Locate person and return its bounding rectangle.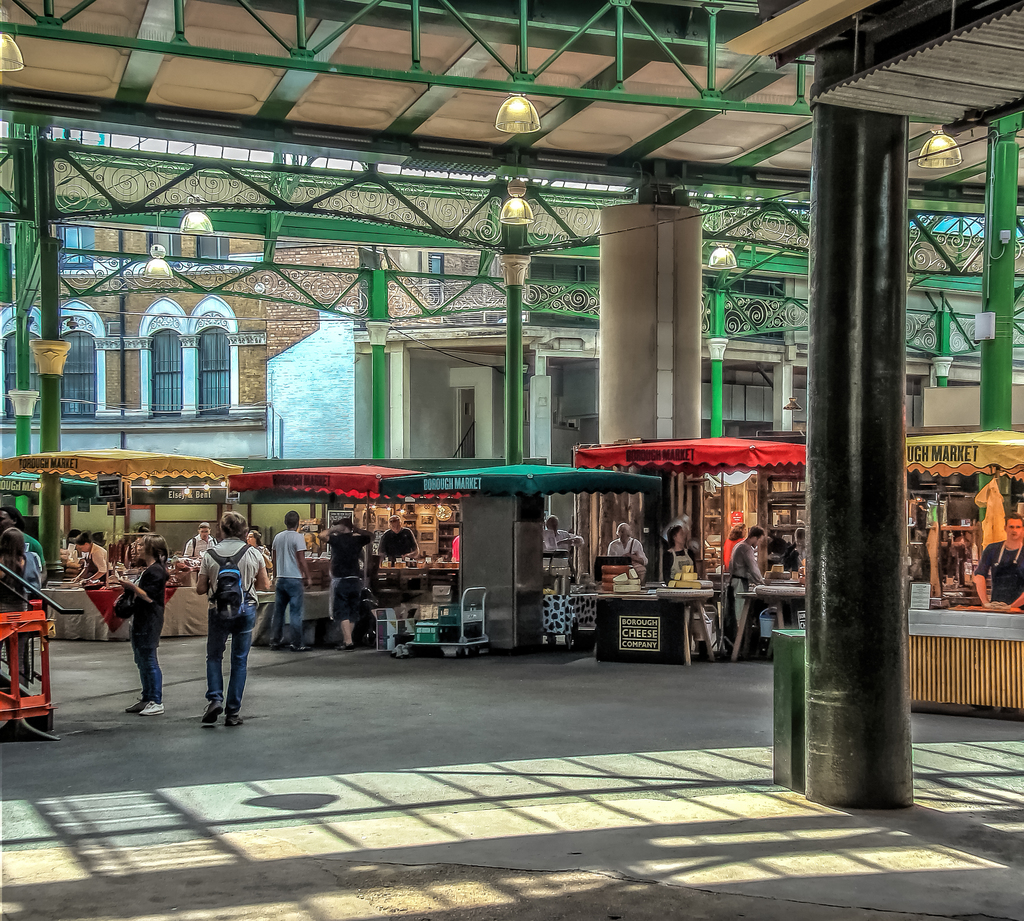
{"x1": 1, "y1": 503, "x2": 45, "y2": 565}.
